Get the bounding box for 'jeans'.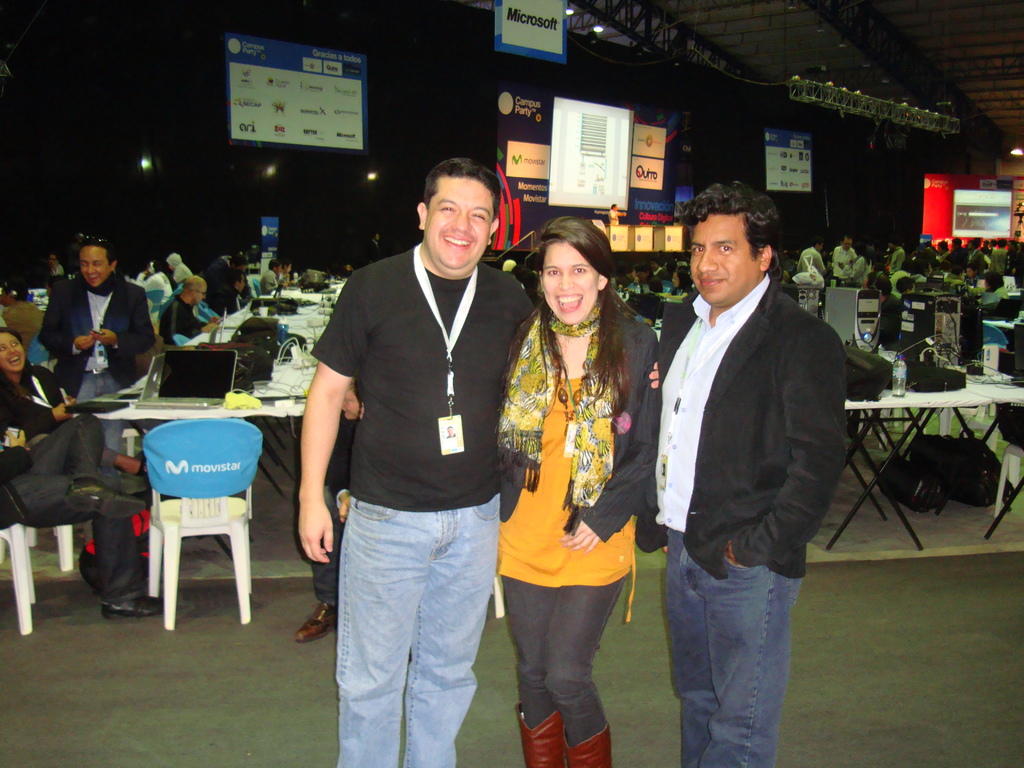
select_region(325, 483, 502, 767).
